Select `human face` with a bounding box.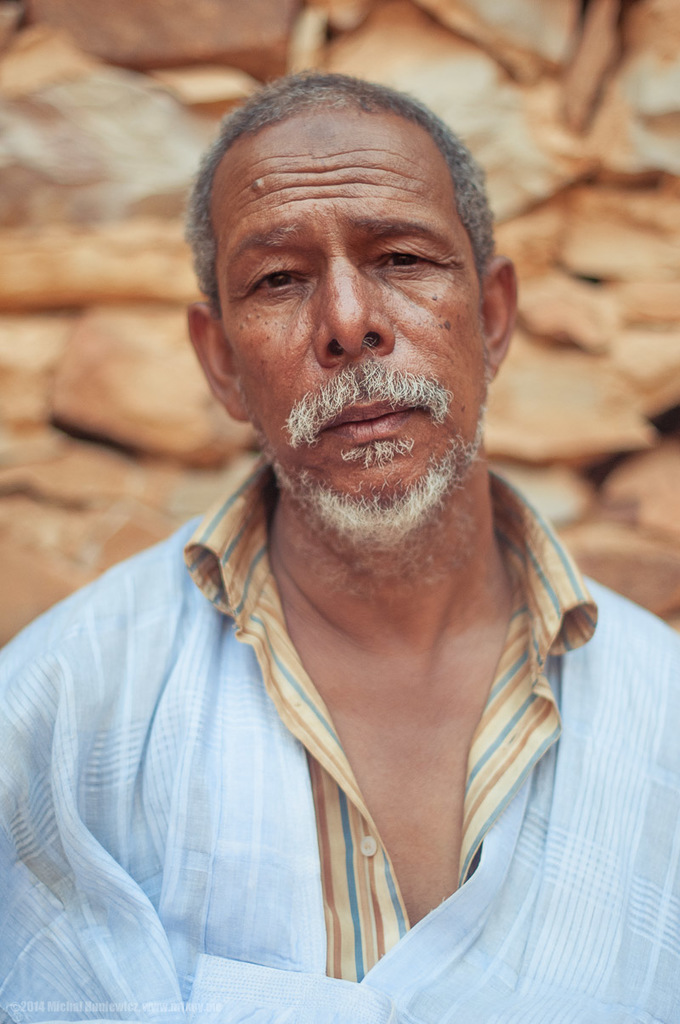
pyautogui.locateOnScreen(202, 113, 486, 547).
